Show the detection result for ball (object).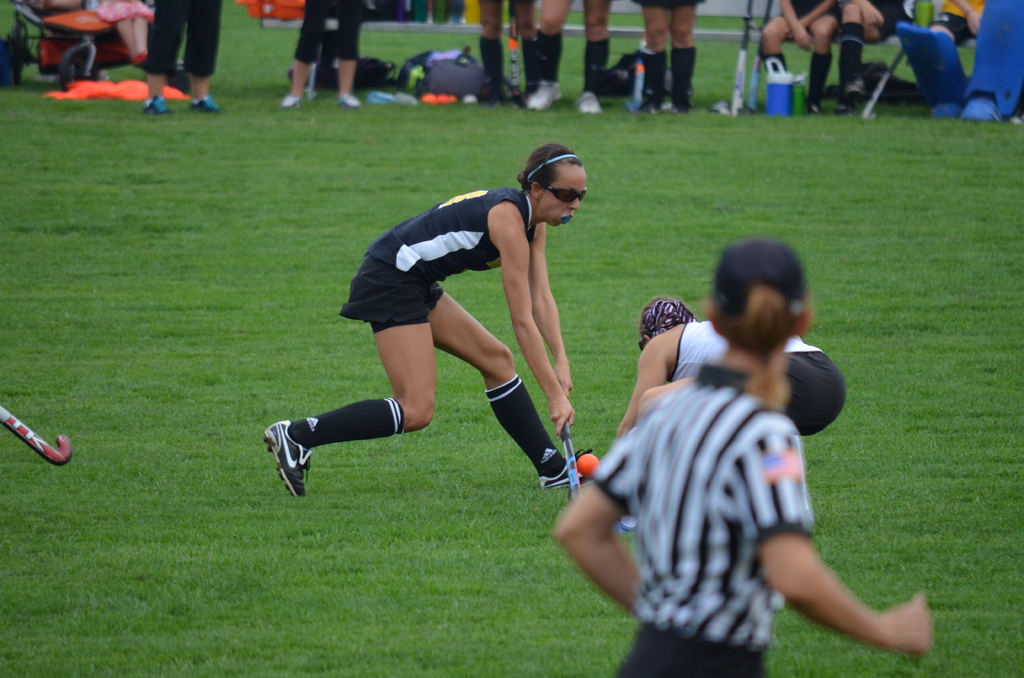
bbox=[578, 455, 600, 478].
